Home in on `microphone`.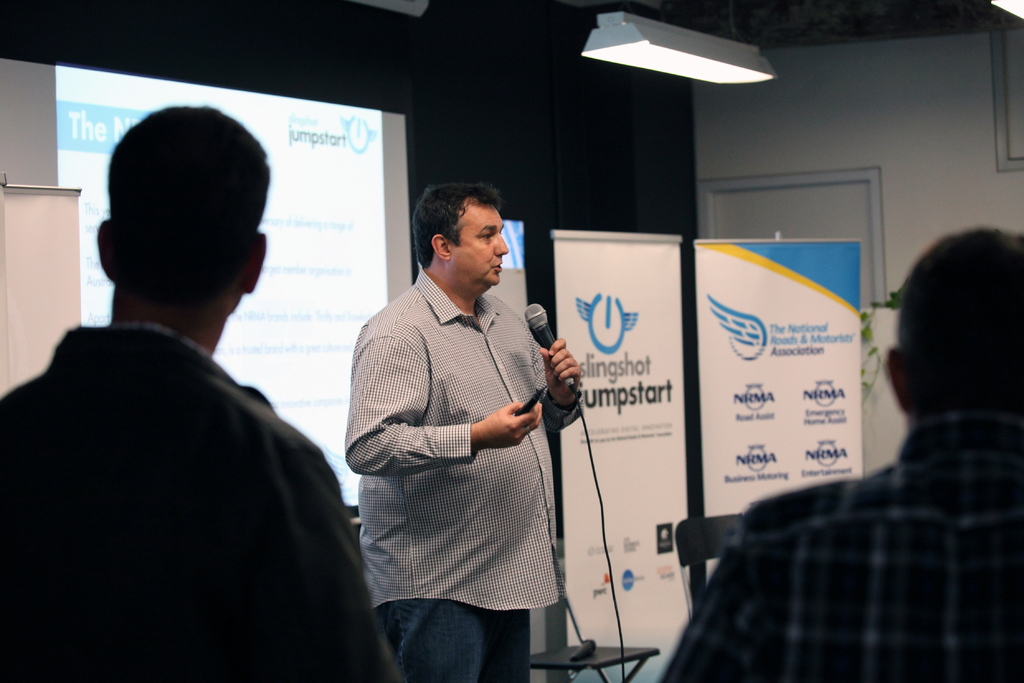
Homed in at BBox(521, 300, 579, 395).
